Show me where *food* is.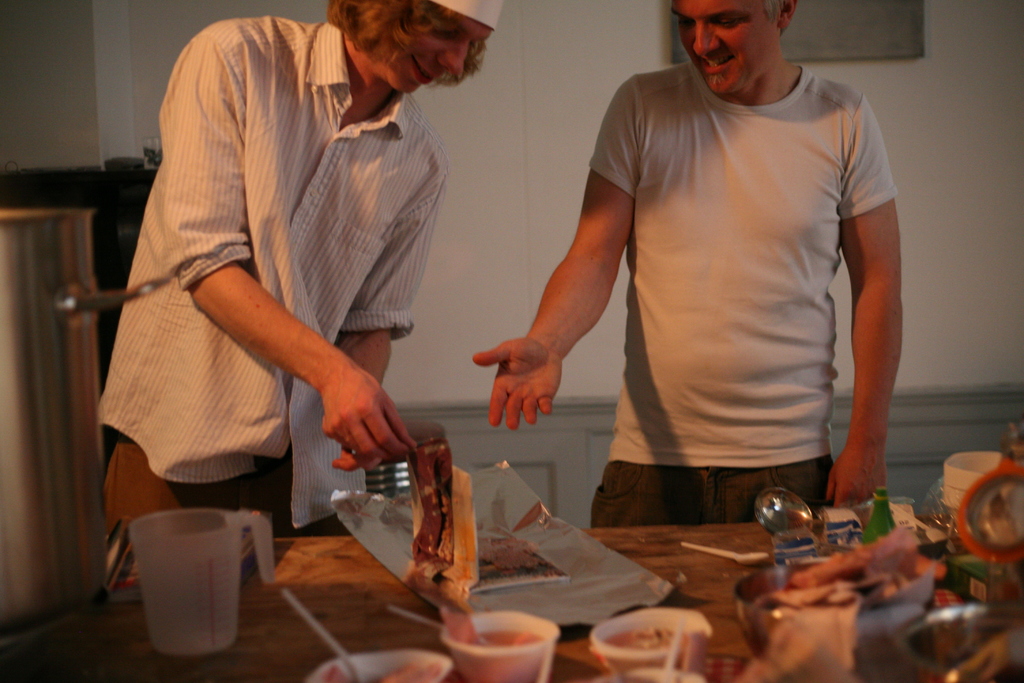
*food* is at box(388, 445, 481, 618).
